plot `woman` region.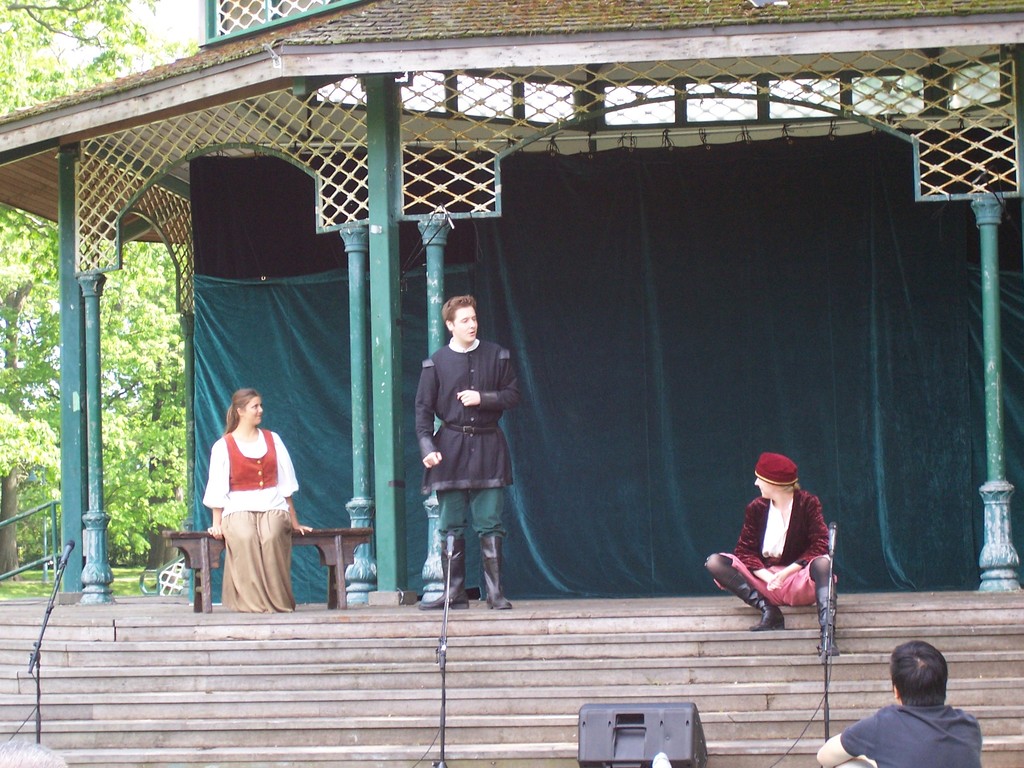
Plotted at detection(196, 372, 306, 604).
